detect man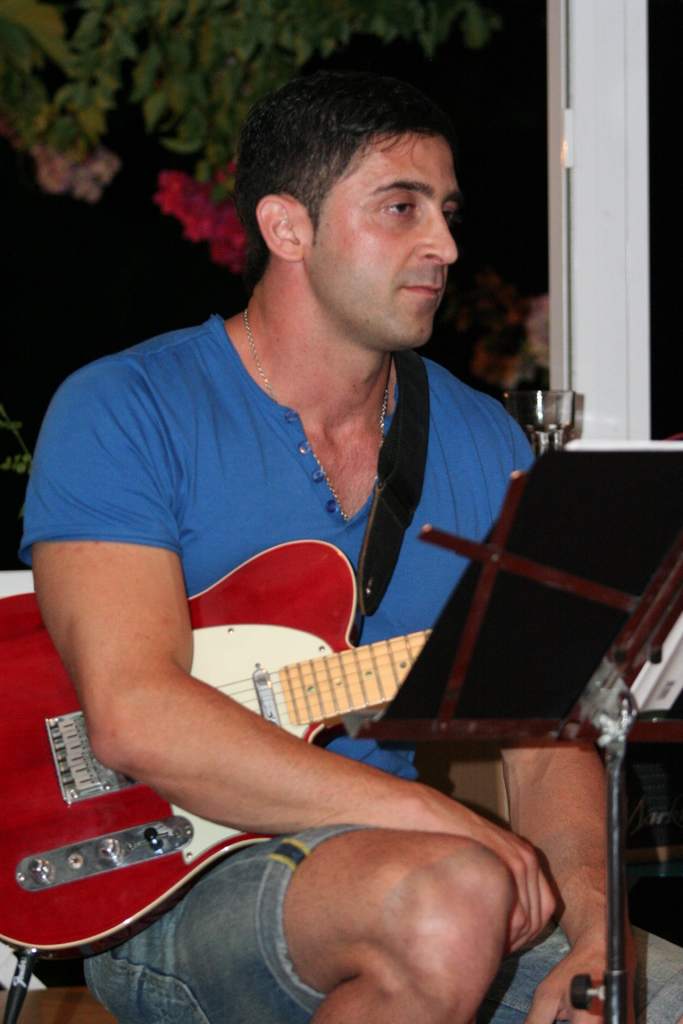
select_region(12, 79, 586, 921)
